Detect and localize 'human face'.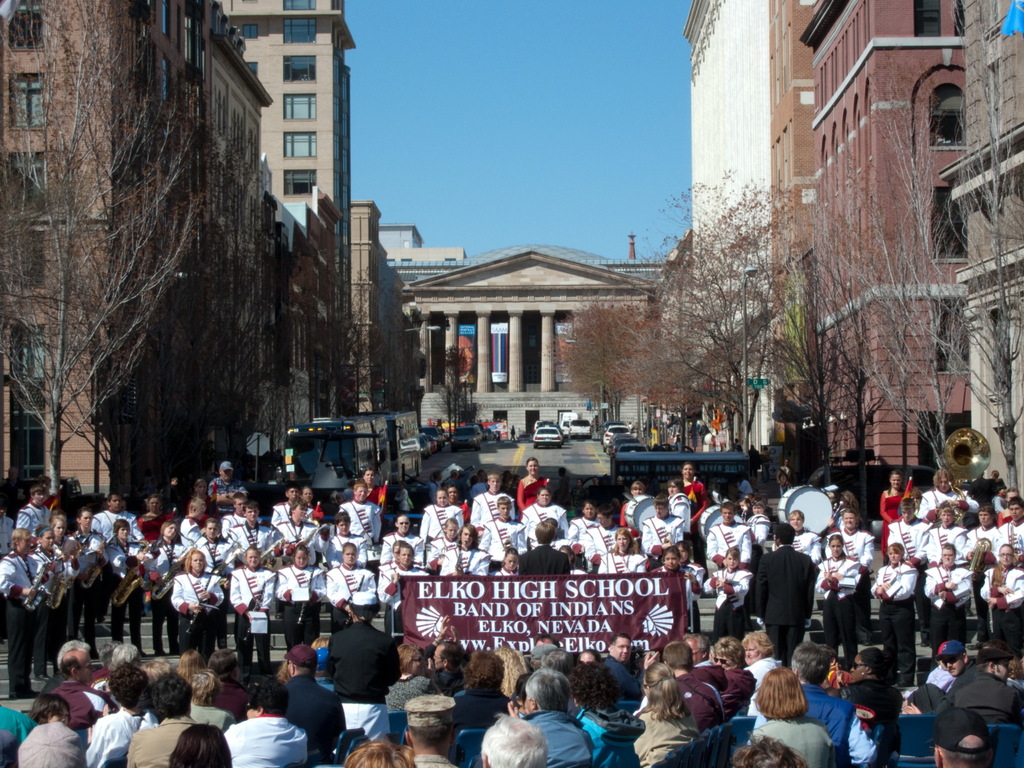
Localized at [x1=717, y1=504, x2=740, y2=524].
